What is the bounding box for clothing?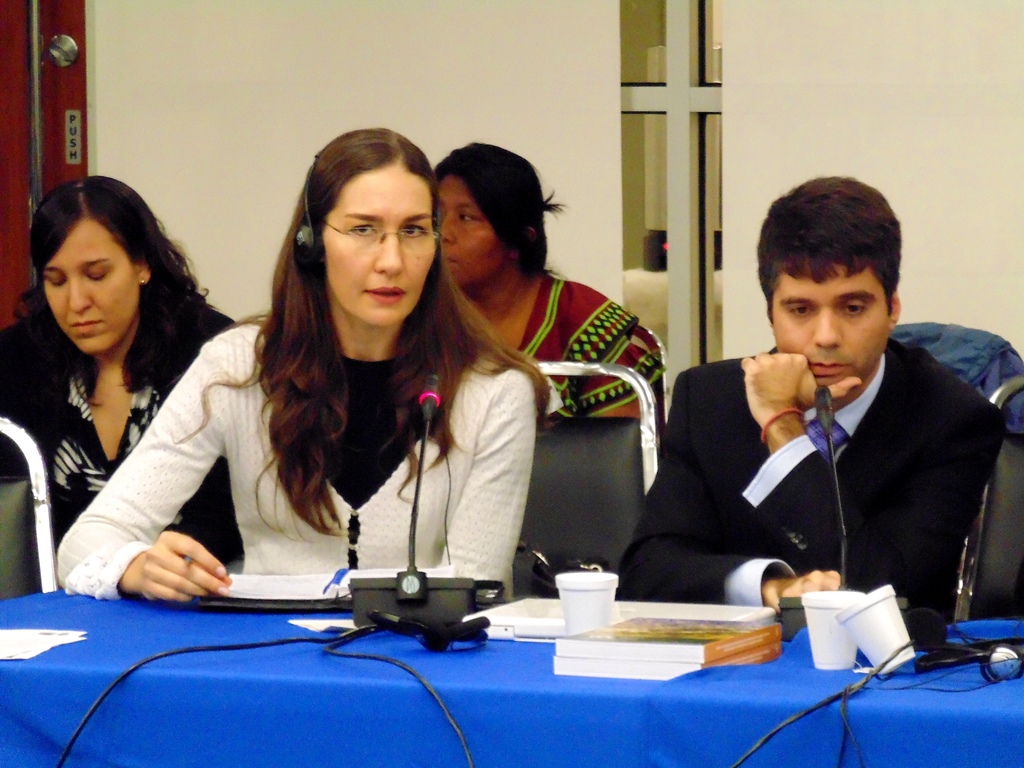
[0, 276, 233, 568].
